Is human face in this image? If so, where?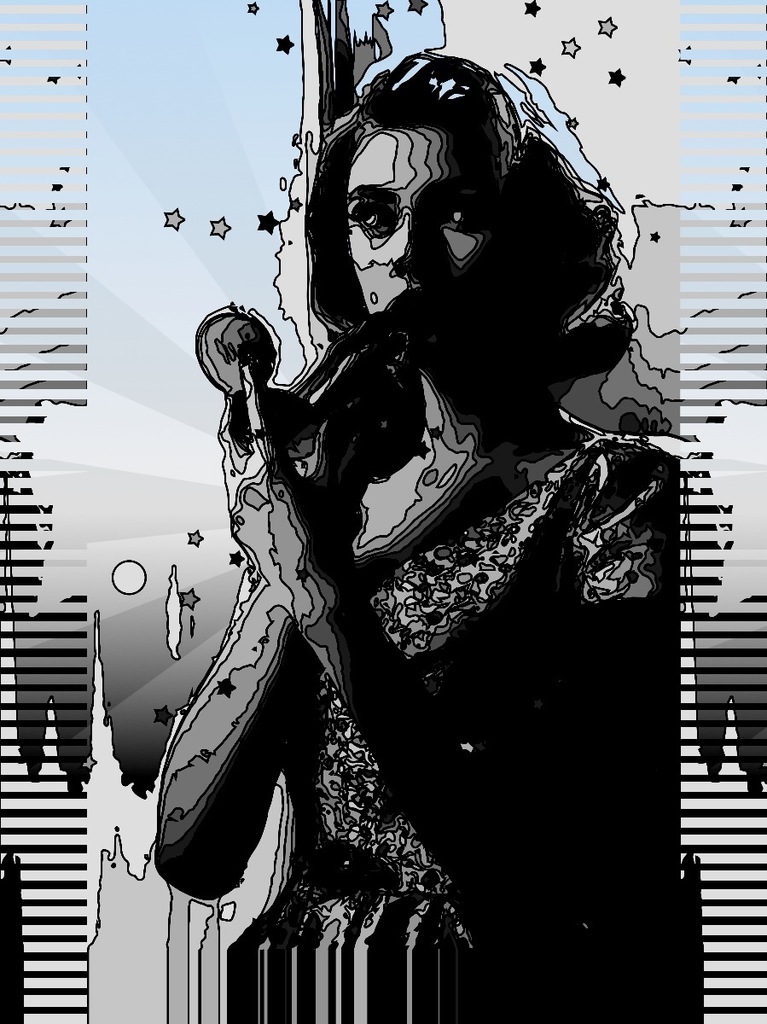
Yes, at <region>297, 102, 572, 354</region>.
